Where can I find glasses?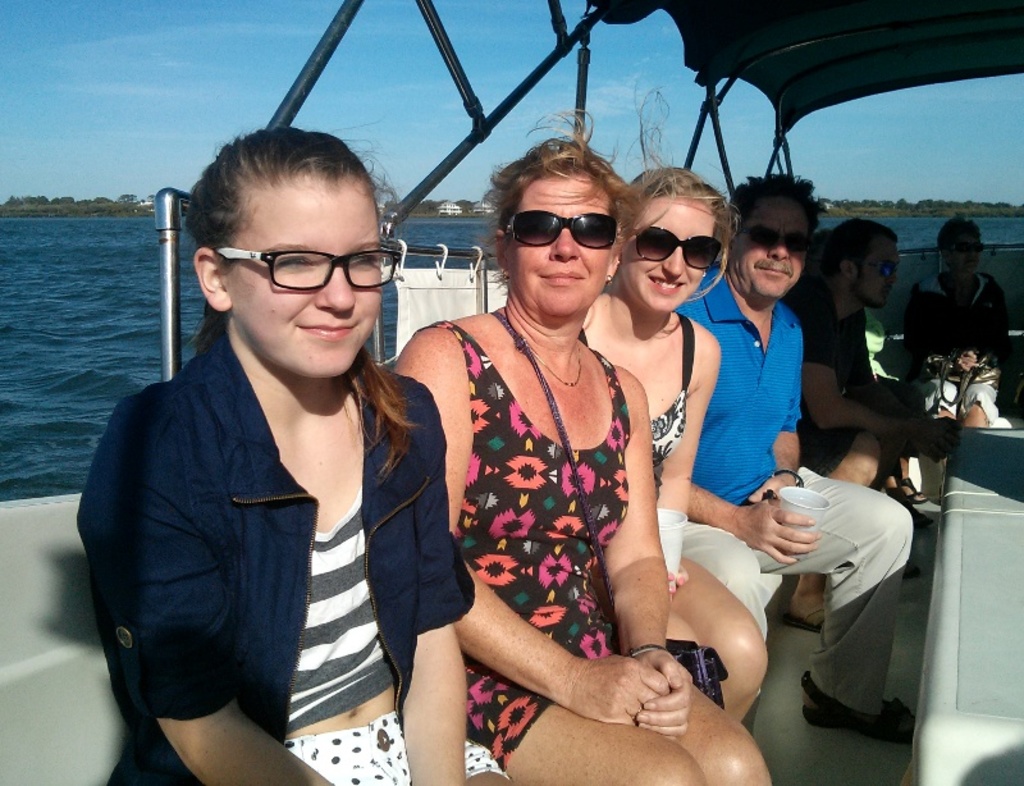
You can find it at Rect(211, 234, 389, 300).
